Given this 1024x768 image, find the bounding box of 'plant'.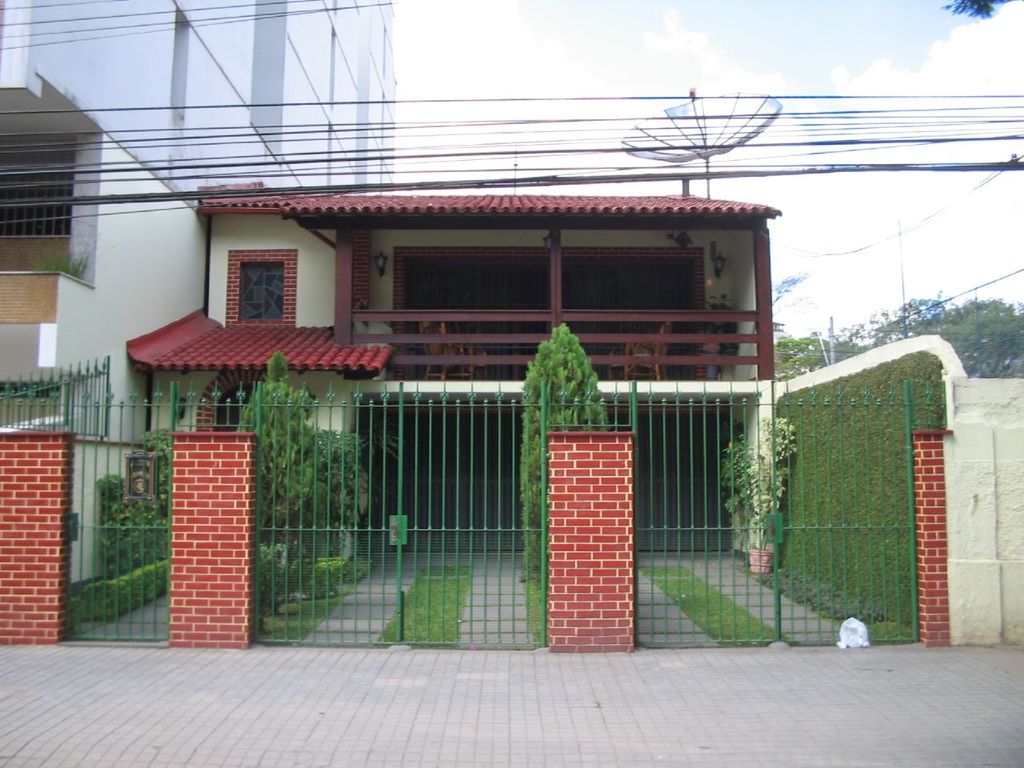
detection(524, 562, 543, 646).
